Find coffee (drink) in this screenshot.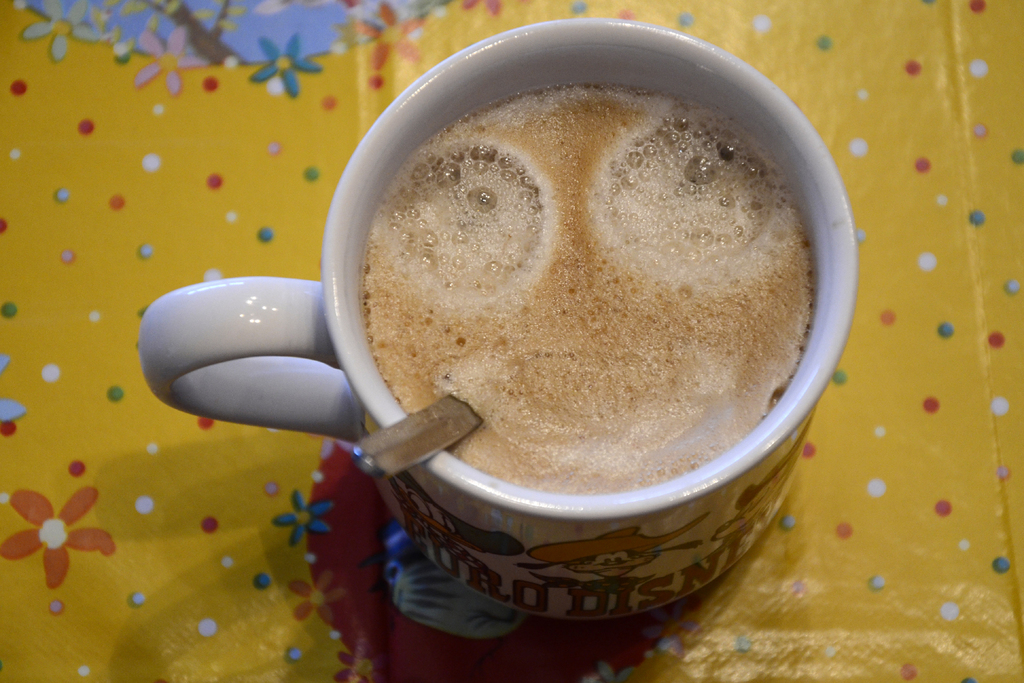
The bounding box for coffee (drink) is (x1=348, y1=10, x2=857, y2=434).
